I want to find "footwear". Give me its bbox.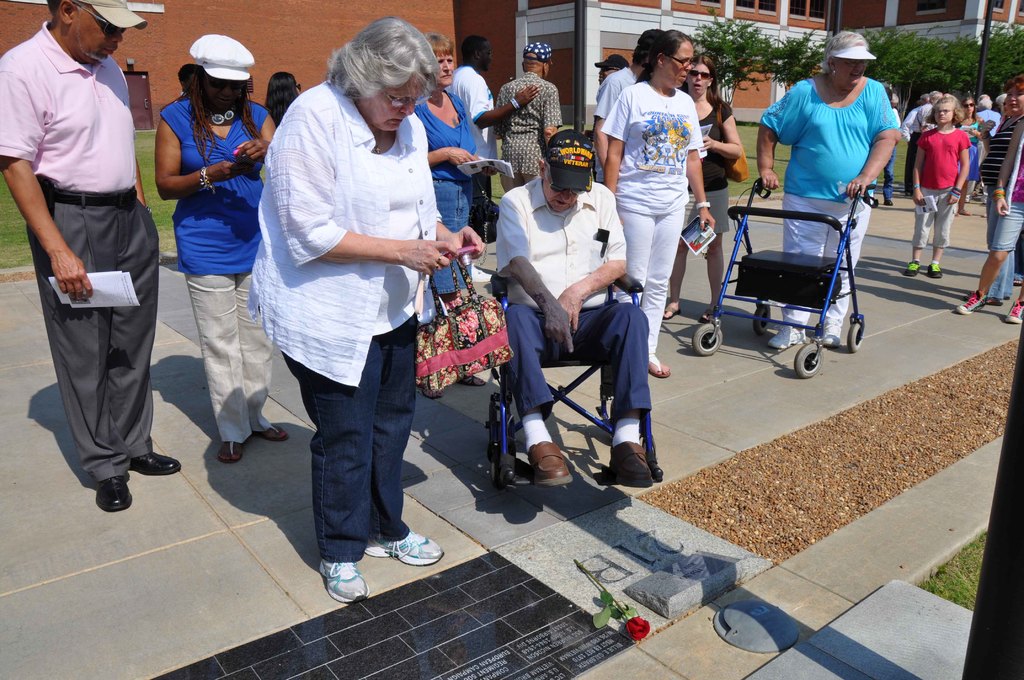
[900, 260, 916, 279].
